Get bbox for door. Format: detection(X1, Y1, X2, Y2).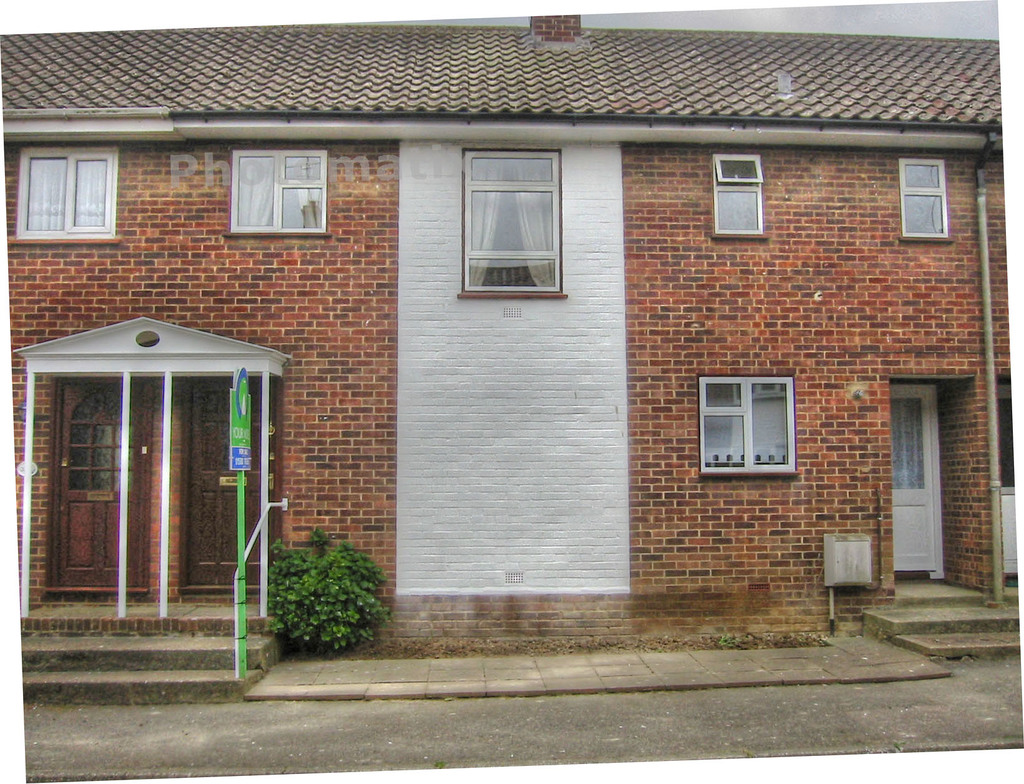
detection(998, 380, 1020, 575).
